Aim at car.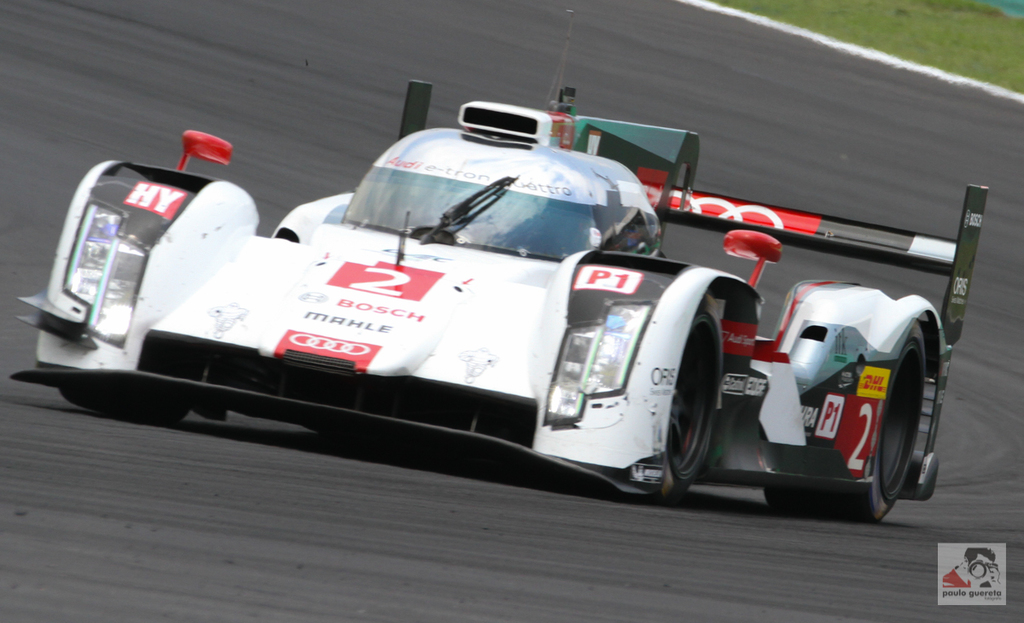
Aimed at [left=9, top=14, right=990, bottom=522].
